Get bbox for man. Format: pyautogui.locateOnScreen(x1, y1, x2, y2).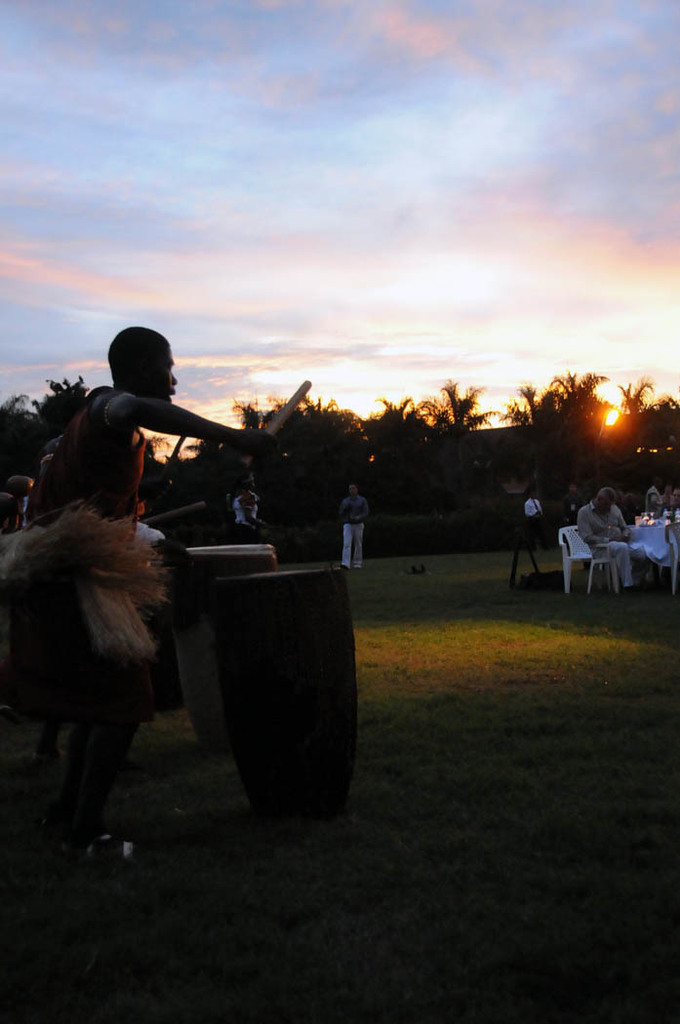
pyautogui.locateOnScreen(553, 480, 586, 527).
